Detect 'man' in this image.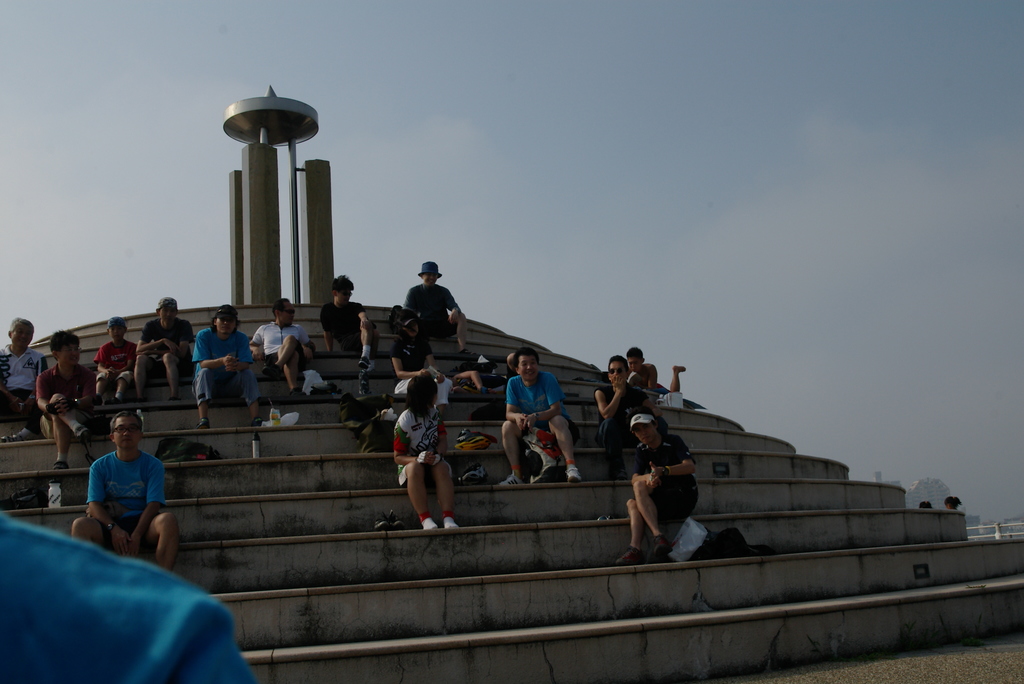
Detection: [left=500, top=345, right=581, bottom=484].
